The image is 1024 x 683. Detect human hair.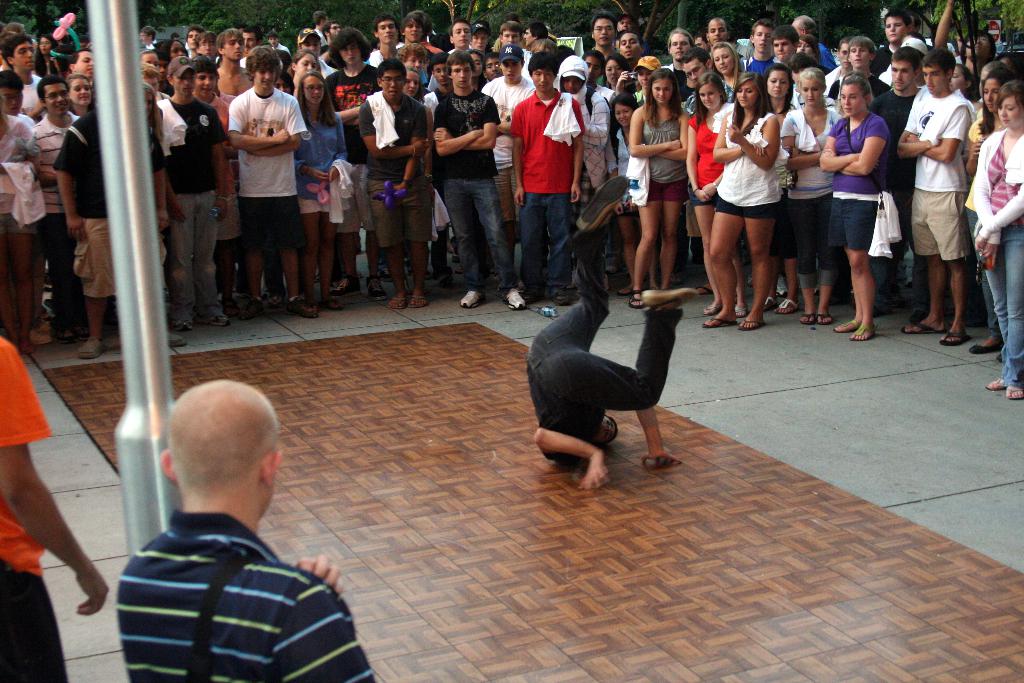
Detection: <region>921, 45, 958, 76</region>.
